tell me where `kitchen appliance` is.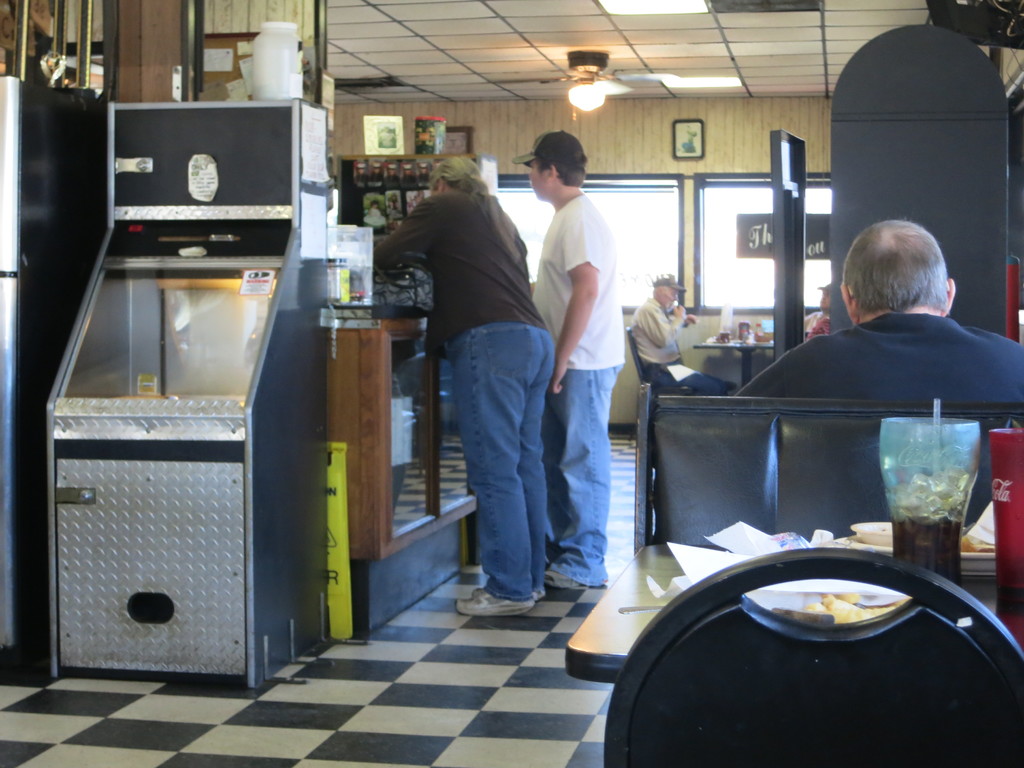
`kitchen appliance` is at (x1=64, y1=147, x2=351, y2=696).
